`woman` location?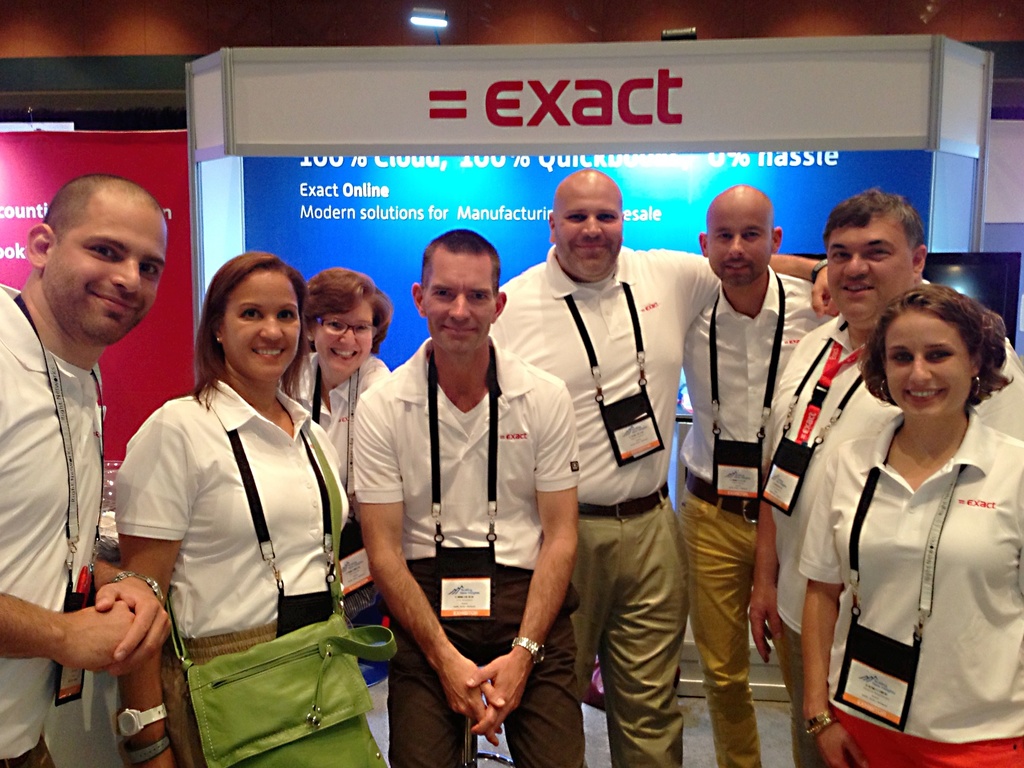
108 248 353 767
